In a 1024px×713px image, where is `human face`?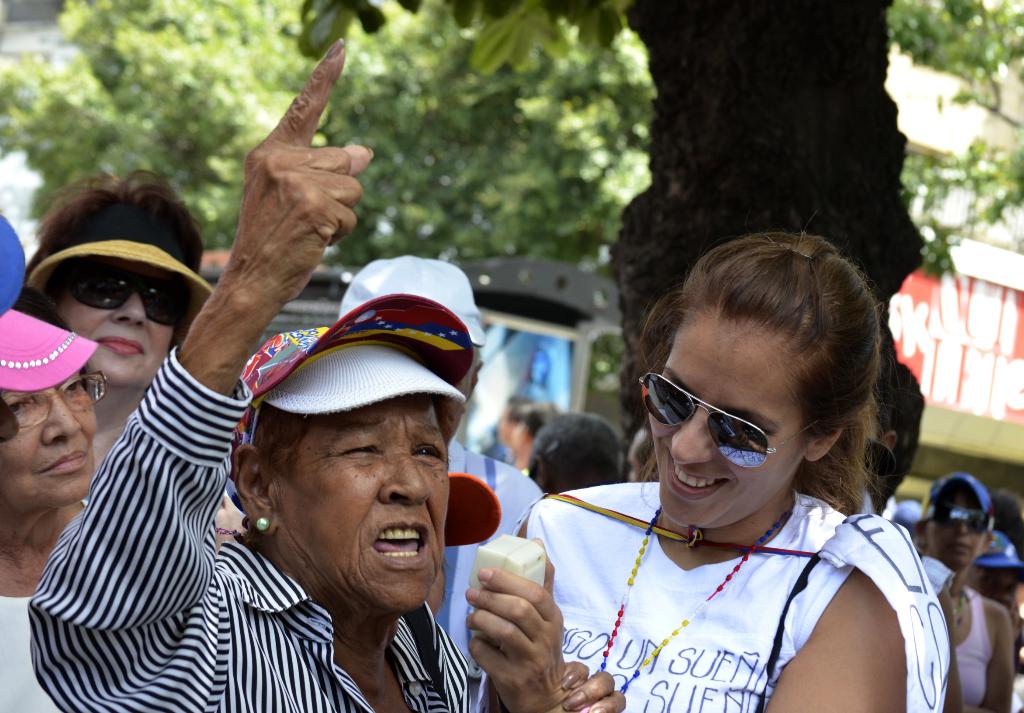
rect(58, 257, 168, 387).
